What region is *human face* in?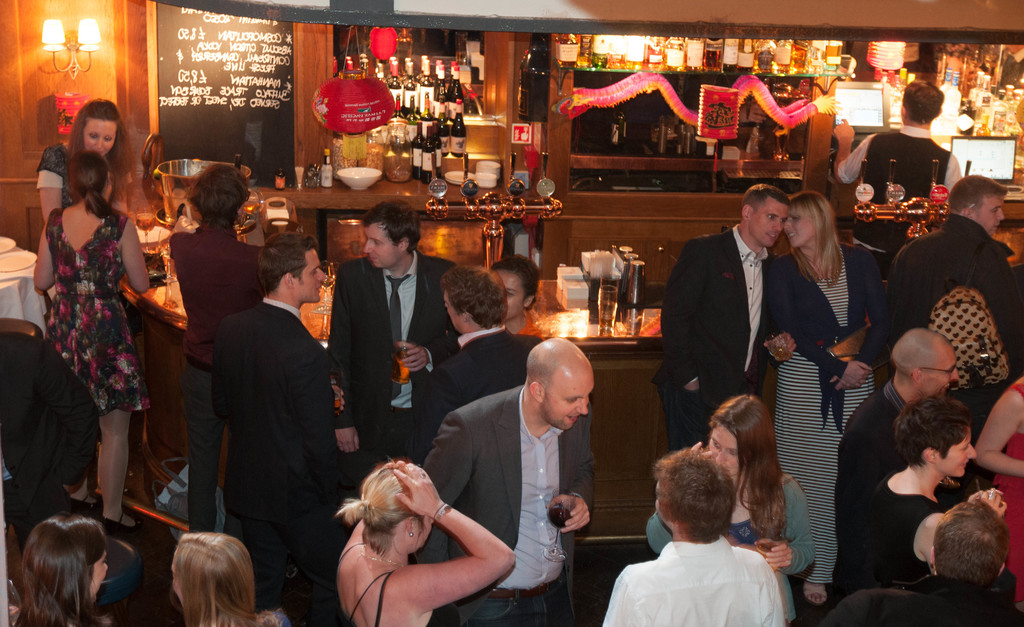
BBox(783, 211, 815, 245).
